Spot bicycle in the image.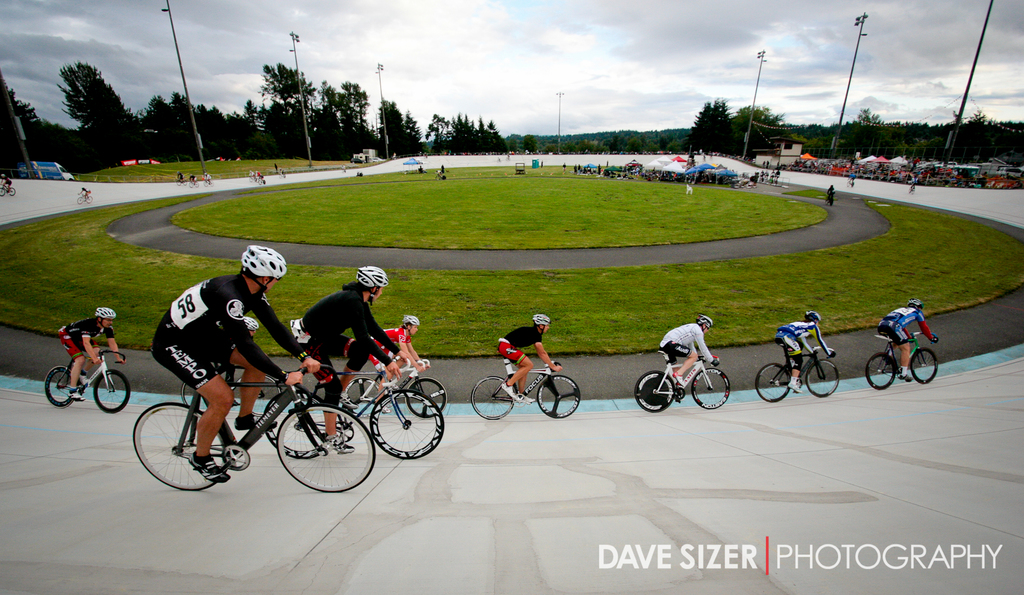
bicycle found at {"x1": 186, "y1": 180, "x2": 200, "y2": 189}.
